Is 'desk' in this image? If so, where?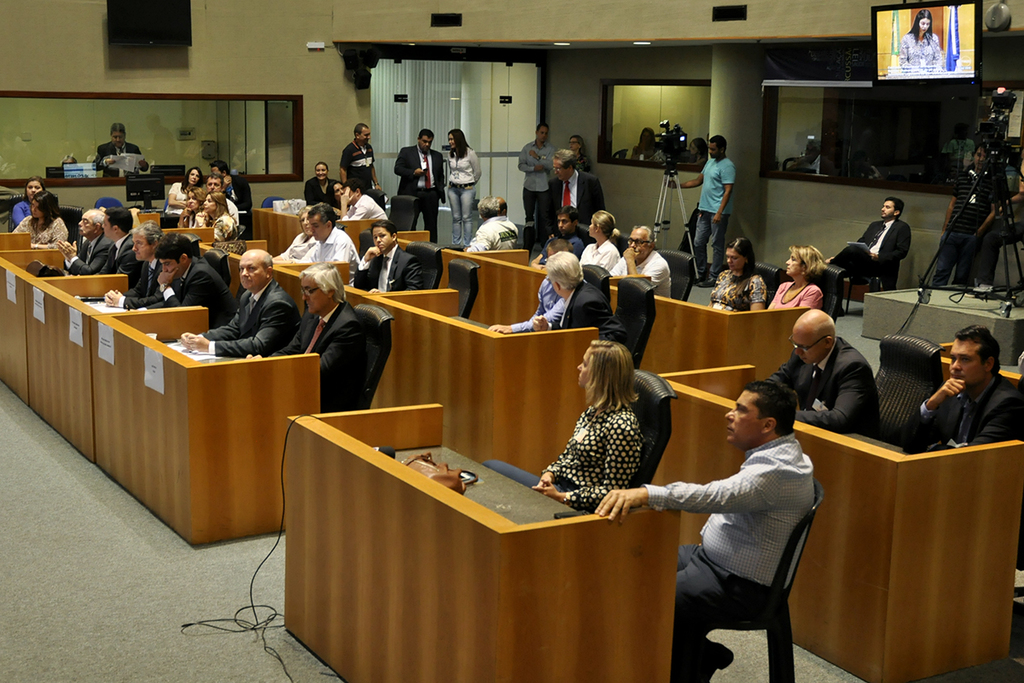
Yes, at [651, 357, 1023, 682].
